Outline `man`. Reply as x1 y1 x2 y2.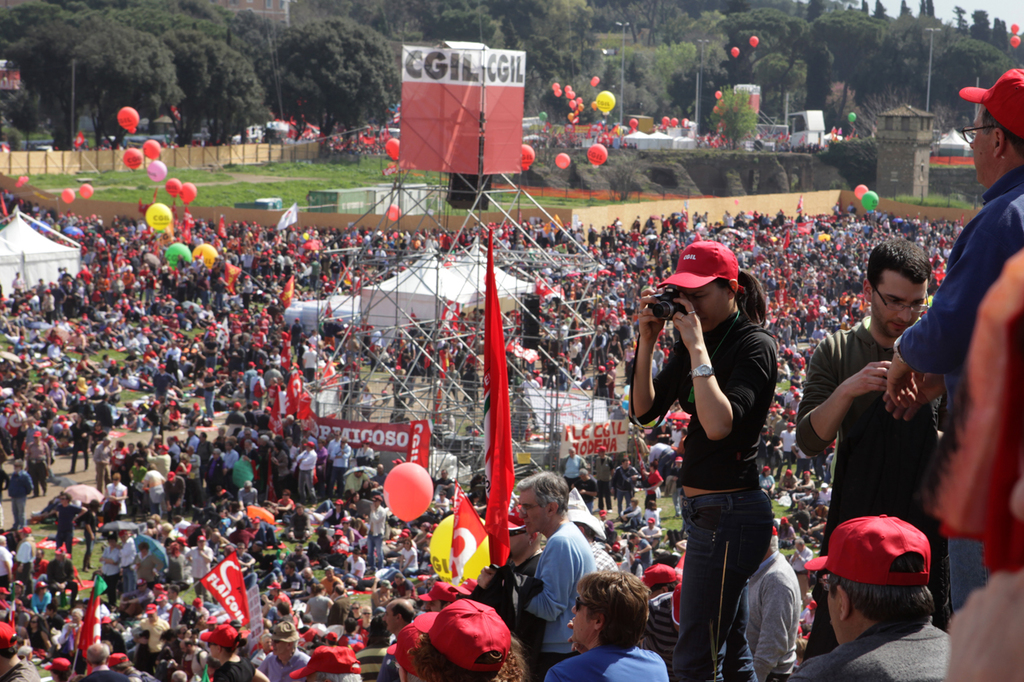
253 616 307 681.
